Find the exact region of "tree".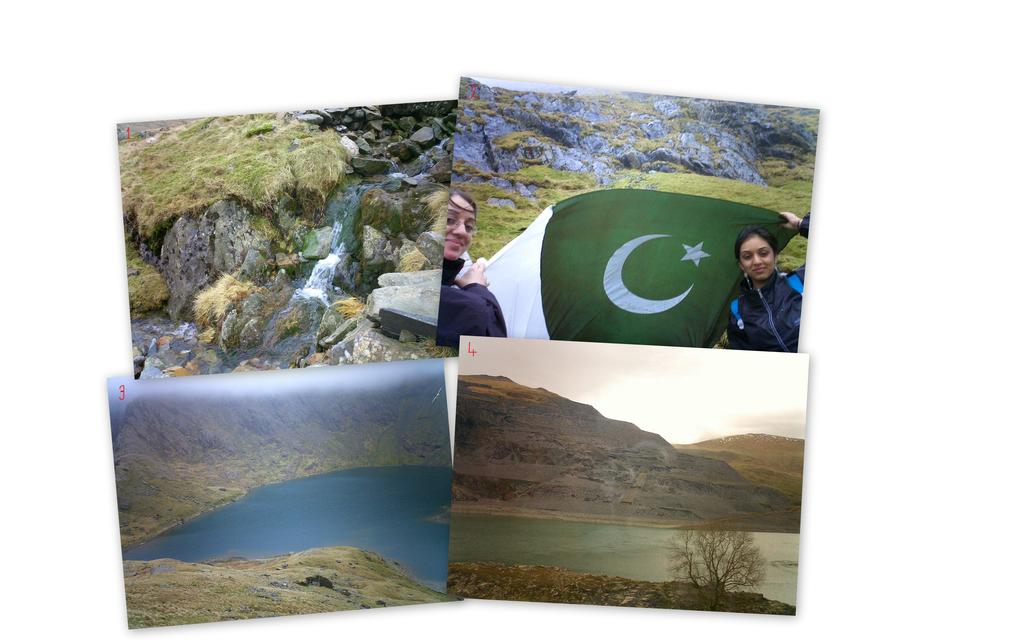
Exact region: bbox(673, 545, 767, 612).
